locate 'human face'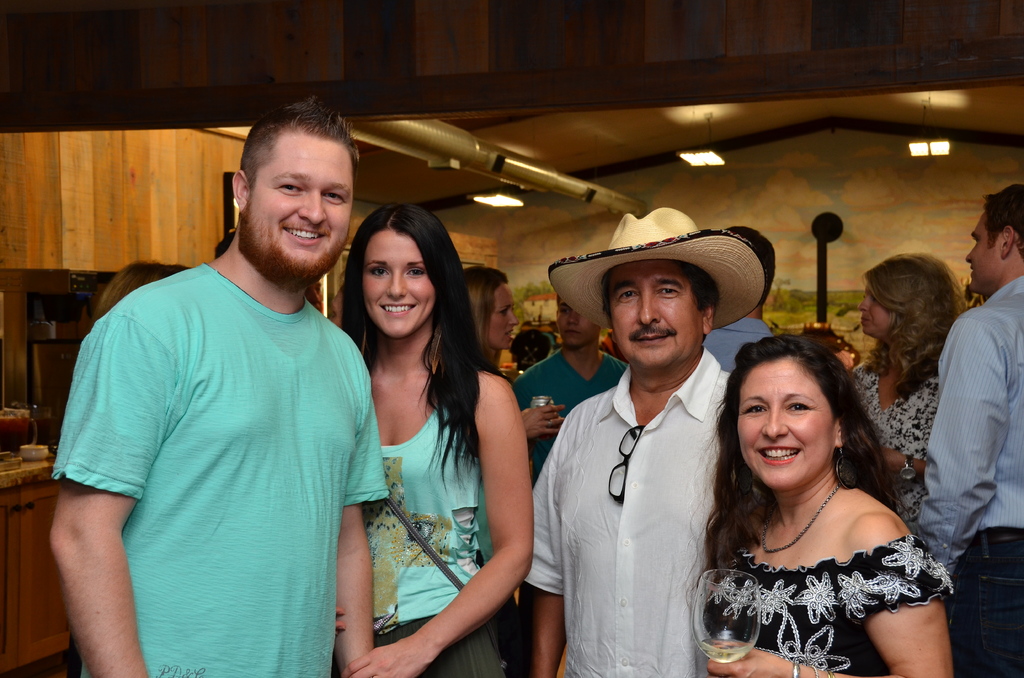
[left=858, top=290, right=895, bottom=343]
